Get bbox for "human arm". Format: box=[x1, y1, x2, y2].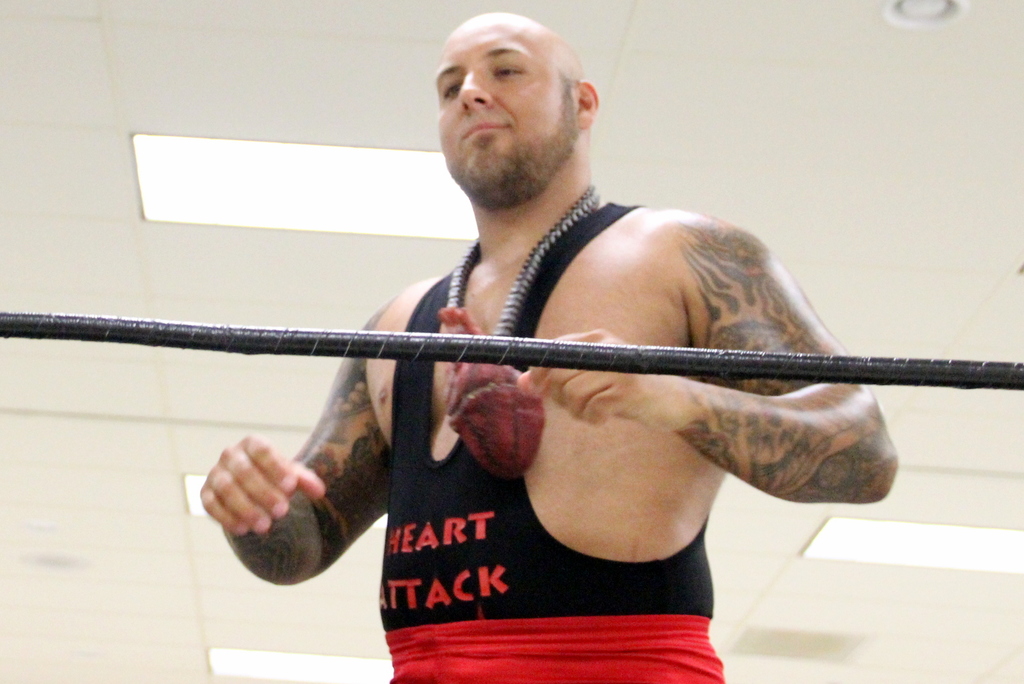
box=[180, 379, 412, 615].
